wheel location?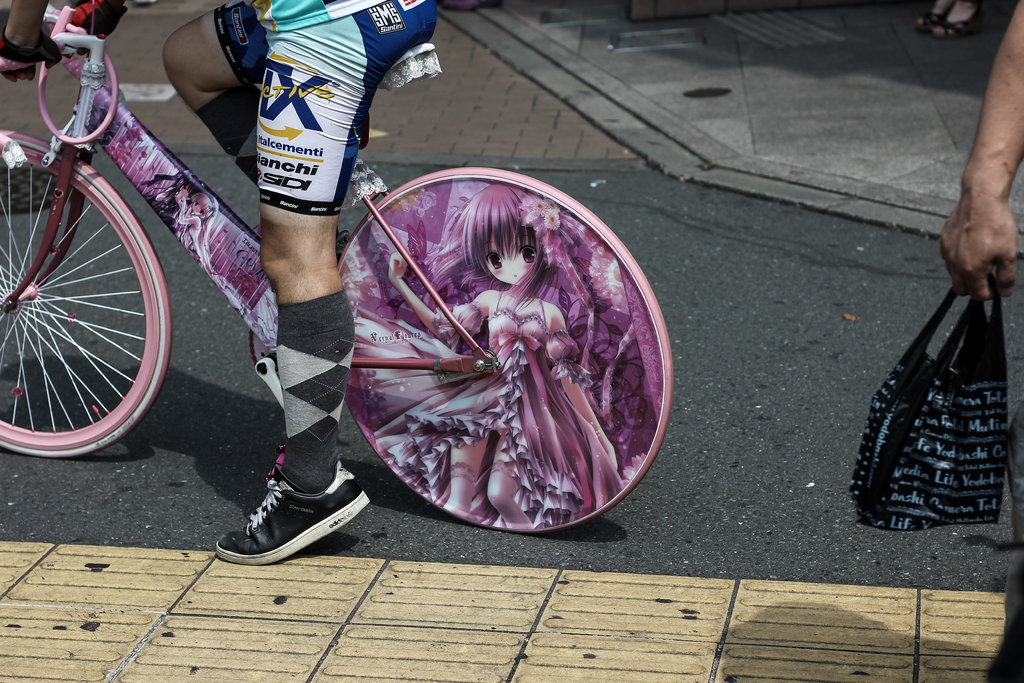
248, 332, 270, 367
